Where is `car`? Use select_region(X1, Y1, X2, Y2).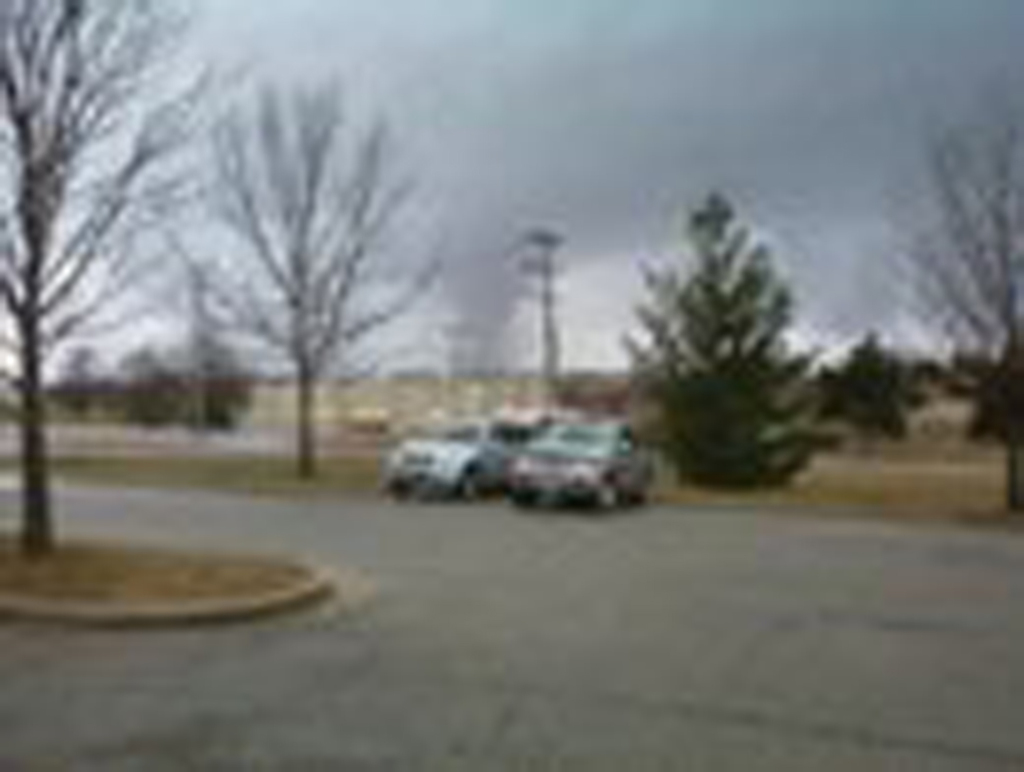
select_region(511, 420, 656, 511).
